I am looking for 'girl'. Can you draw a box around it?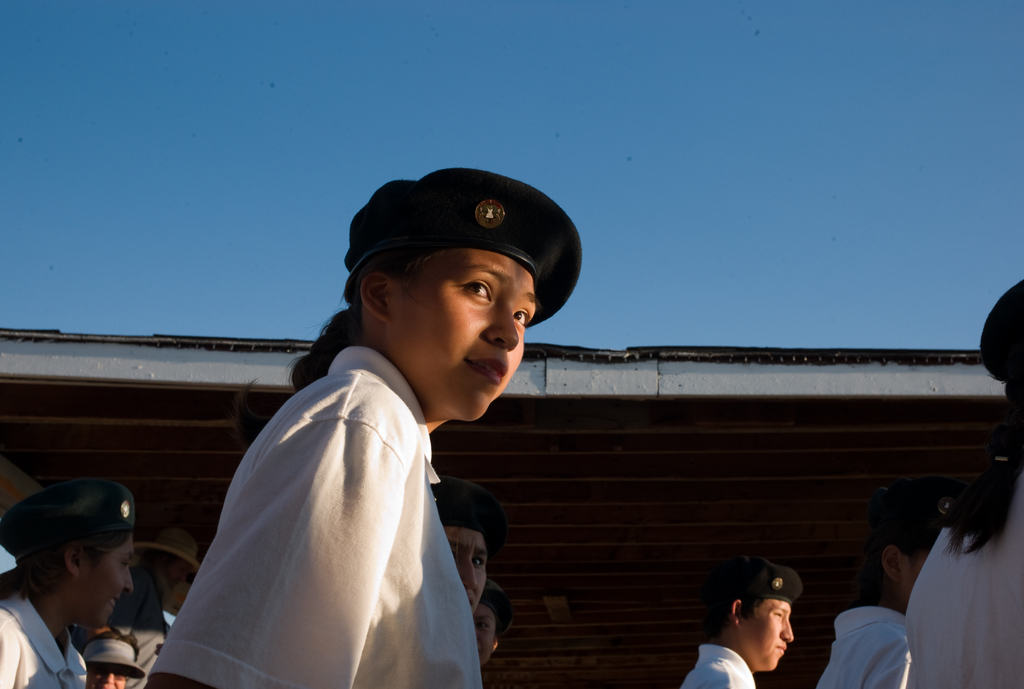
Sure, the bounding box is [0,464,134,688].
